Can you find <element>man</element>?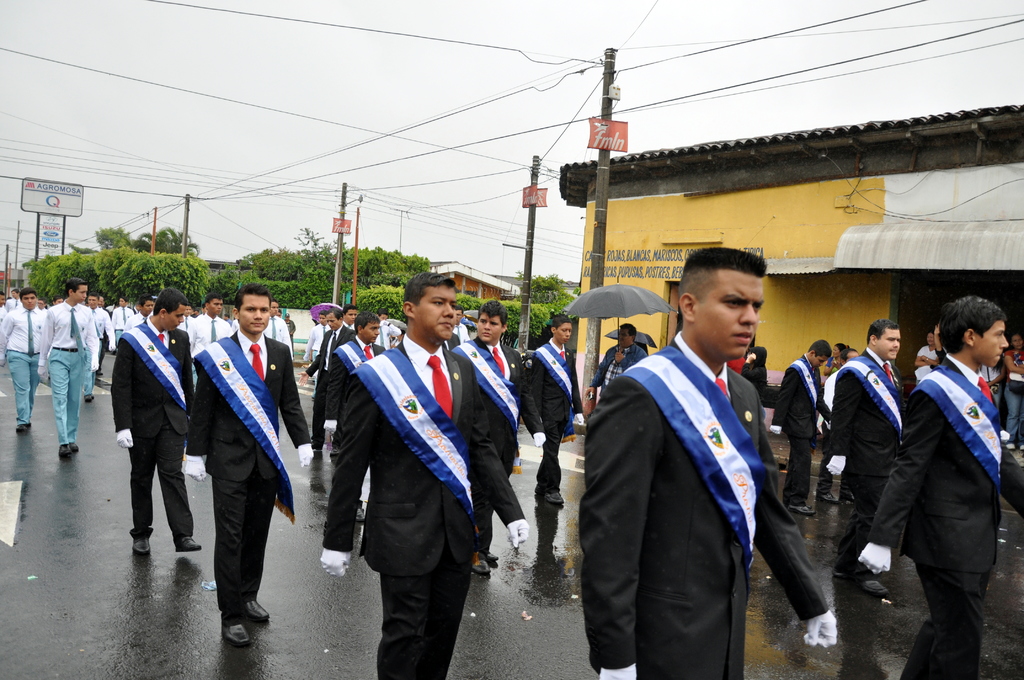
Yes, bounding box: box=[856, 295, 1023, 679].
